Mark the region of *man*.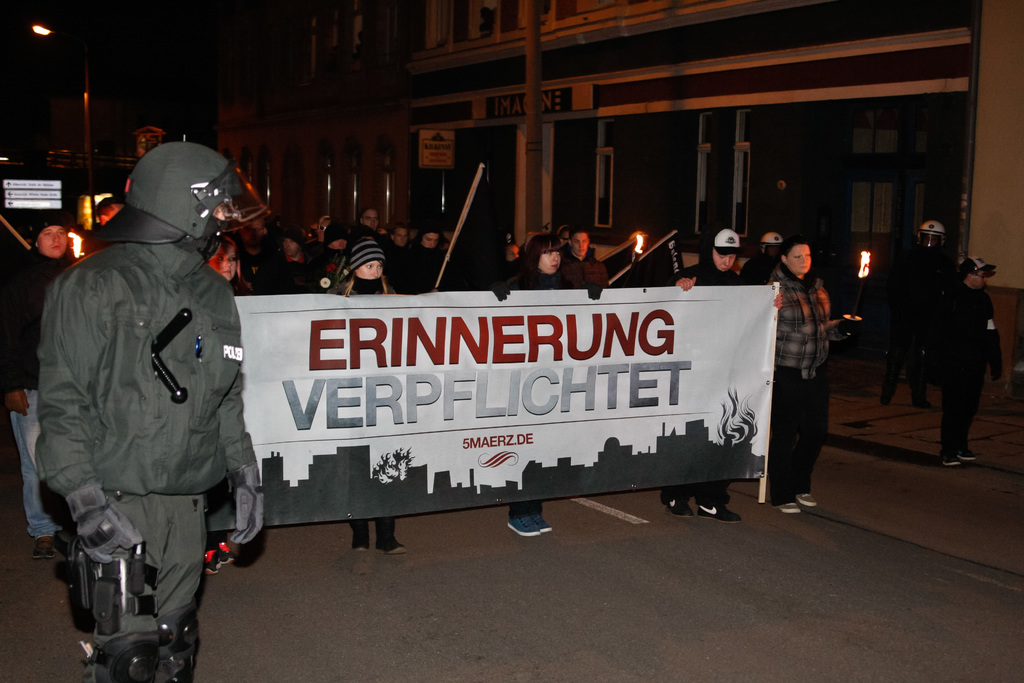
Region: [737,227,786,279].
